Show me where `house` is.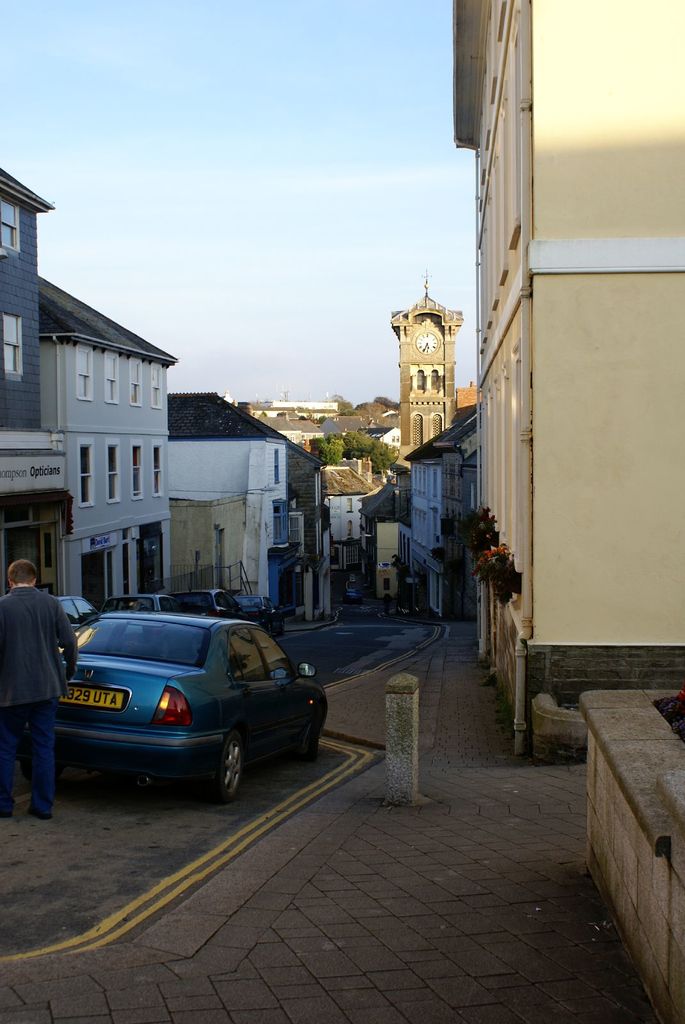
`house` is at l=6, t=228, r=211, b=605.
